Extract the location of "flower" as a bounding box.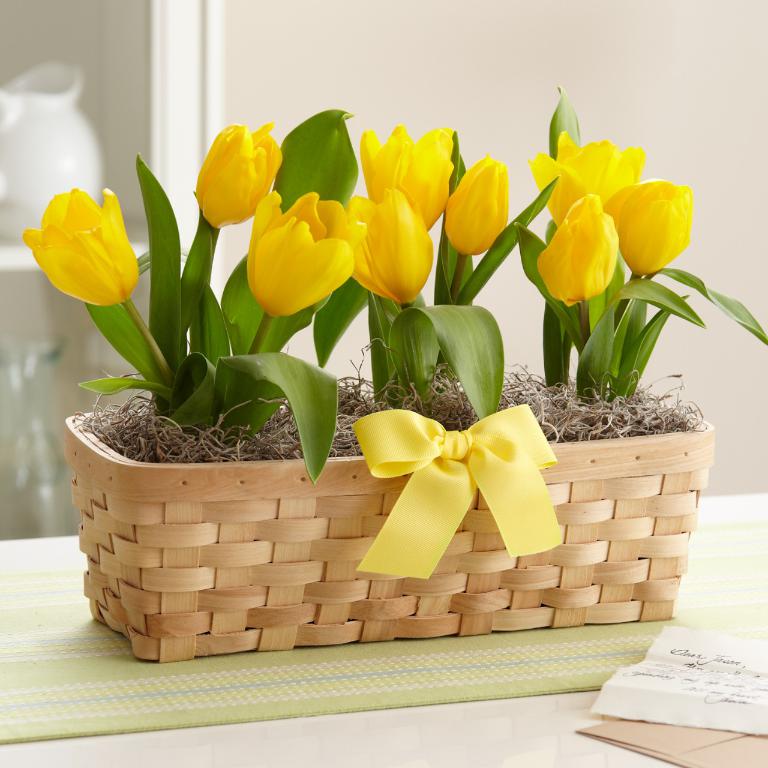
detection(608, 175, 700, 281).
